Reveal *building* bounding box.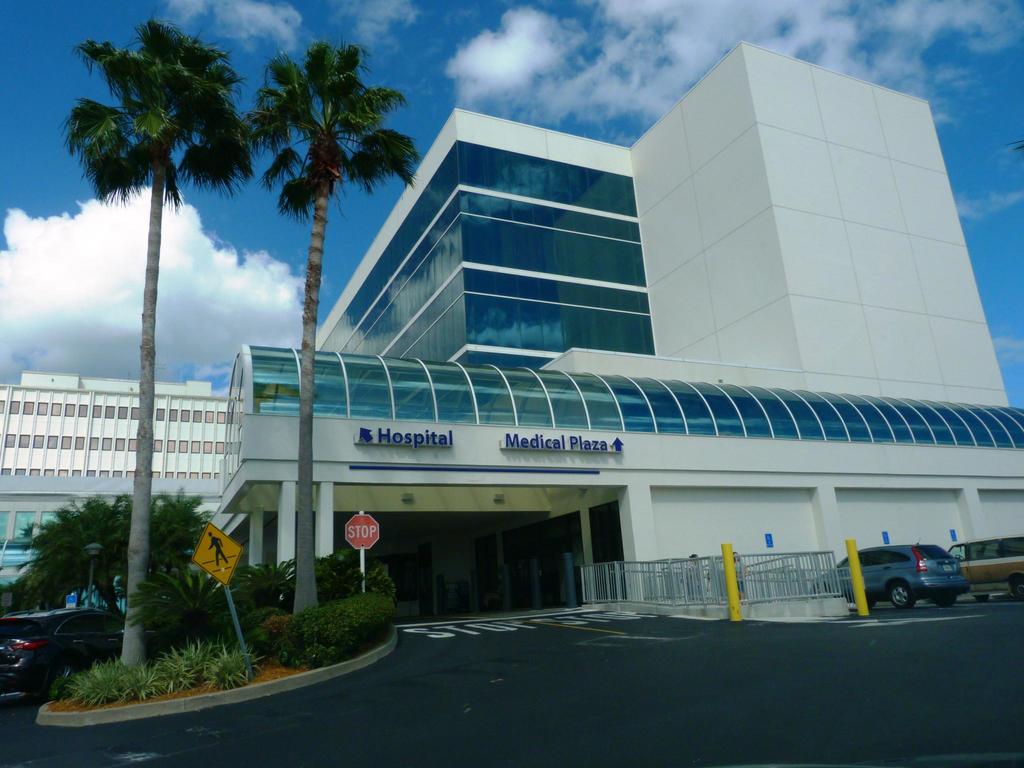
Revealed: (0, 371, 229, 478).
